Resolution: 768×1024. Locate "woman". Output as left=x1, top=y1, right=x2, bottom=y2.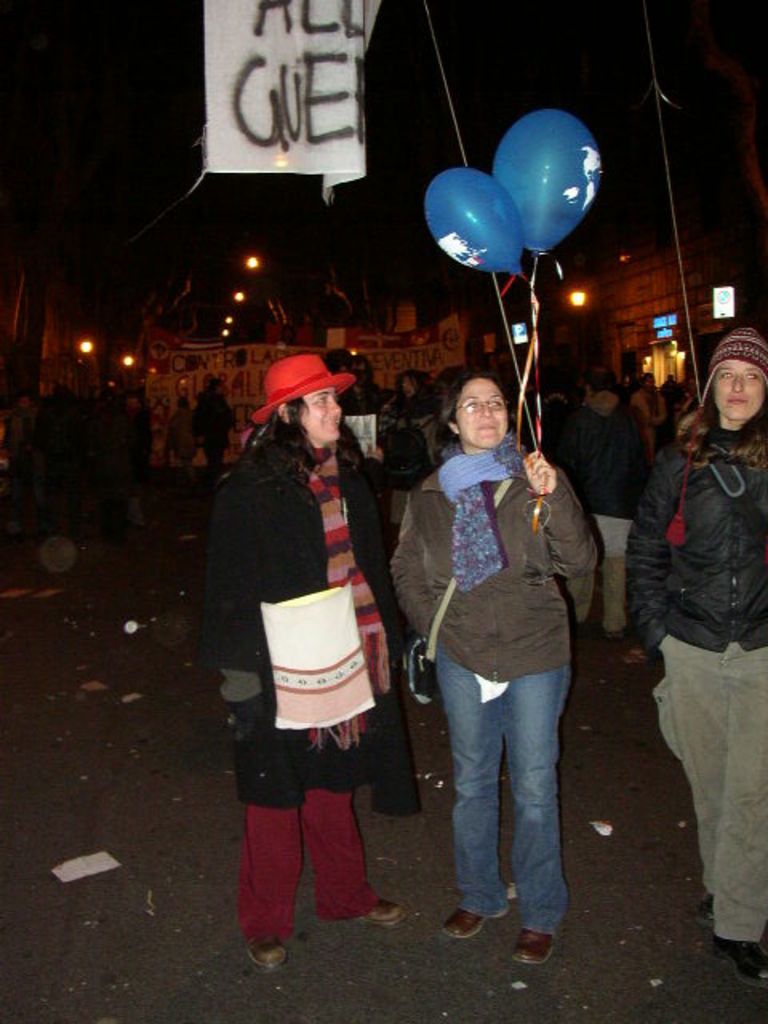
left=208, top=312, right=408, bottom=971.
